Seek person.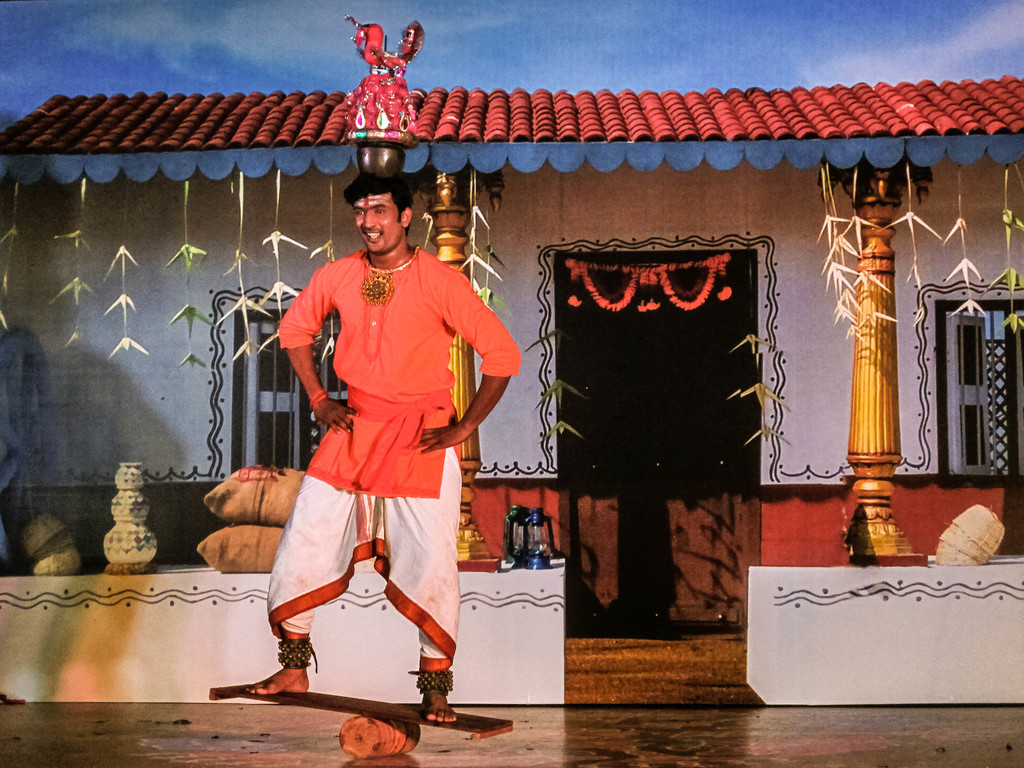
rect(246, 160, 500, 730).
